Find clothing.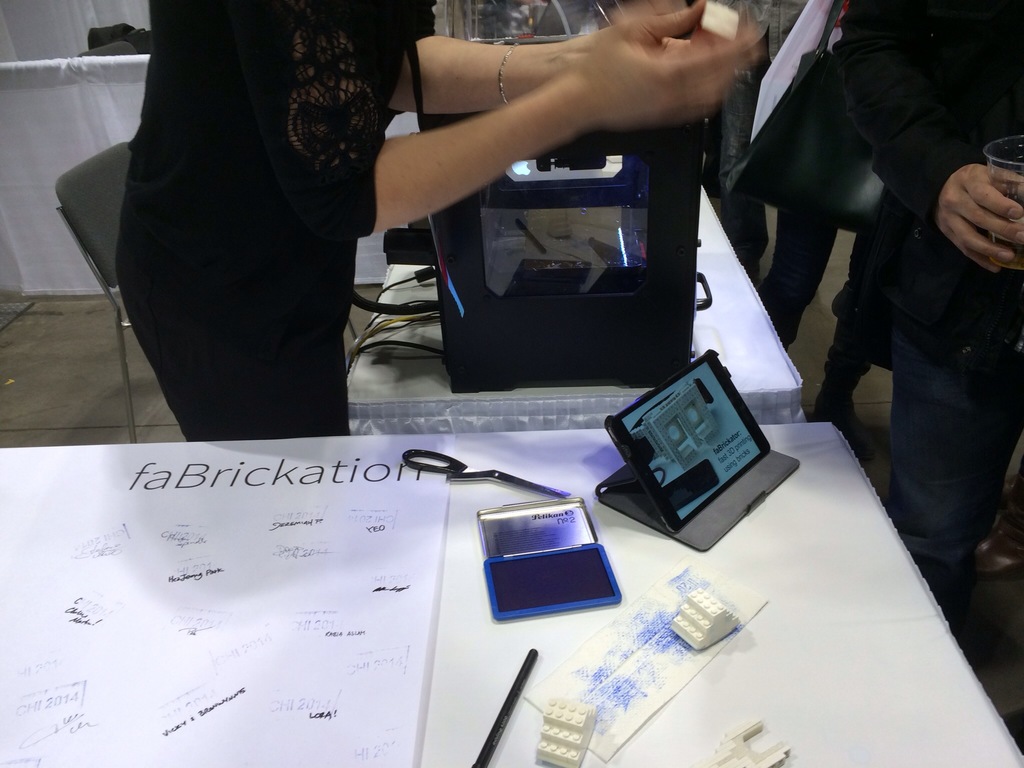
locate(95, 0, 428, 442).
